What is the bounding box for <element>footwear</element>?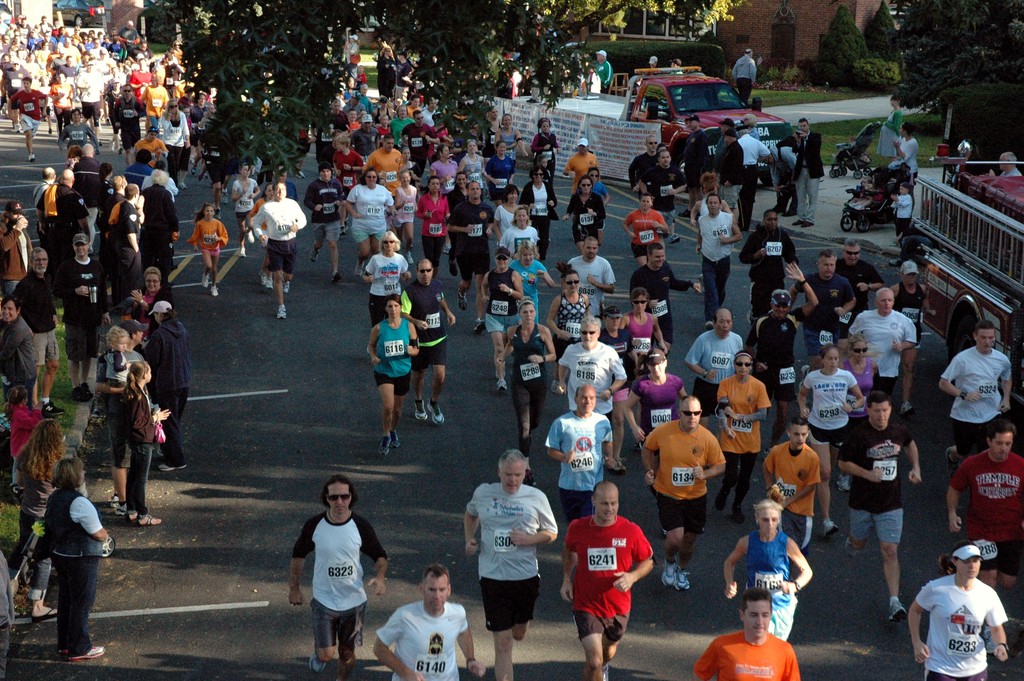
[249, 231, 255, 241].
